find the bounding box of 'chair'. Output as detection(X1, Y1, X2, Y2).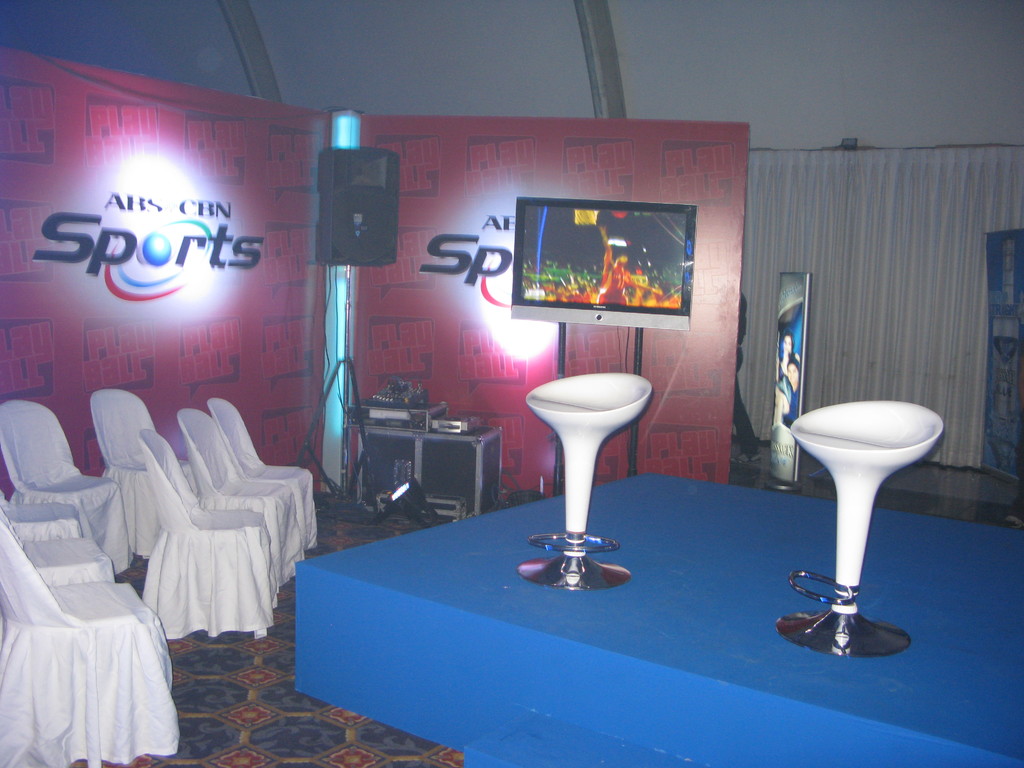
detection(0, 509, 115, 580).
